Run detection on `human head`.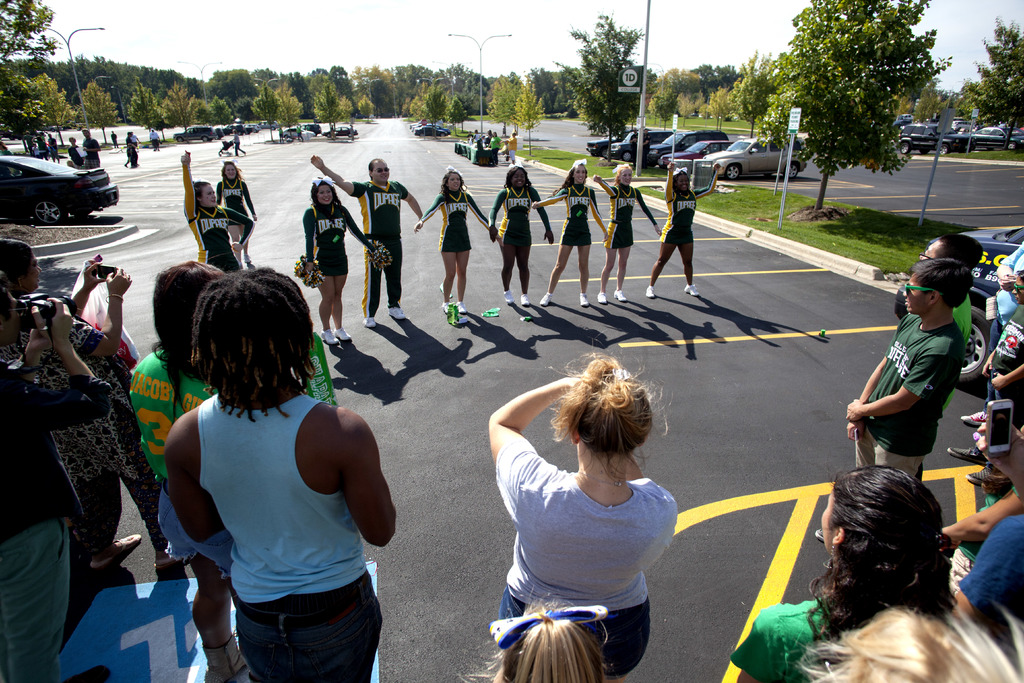
Result: Rect(921, 227, 984, 268).
